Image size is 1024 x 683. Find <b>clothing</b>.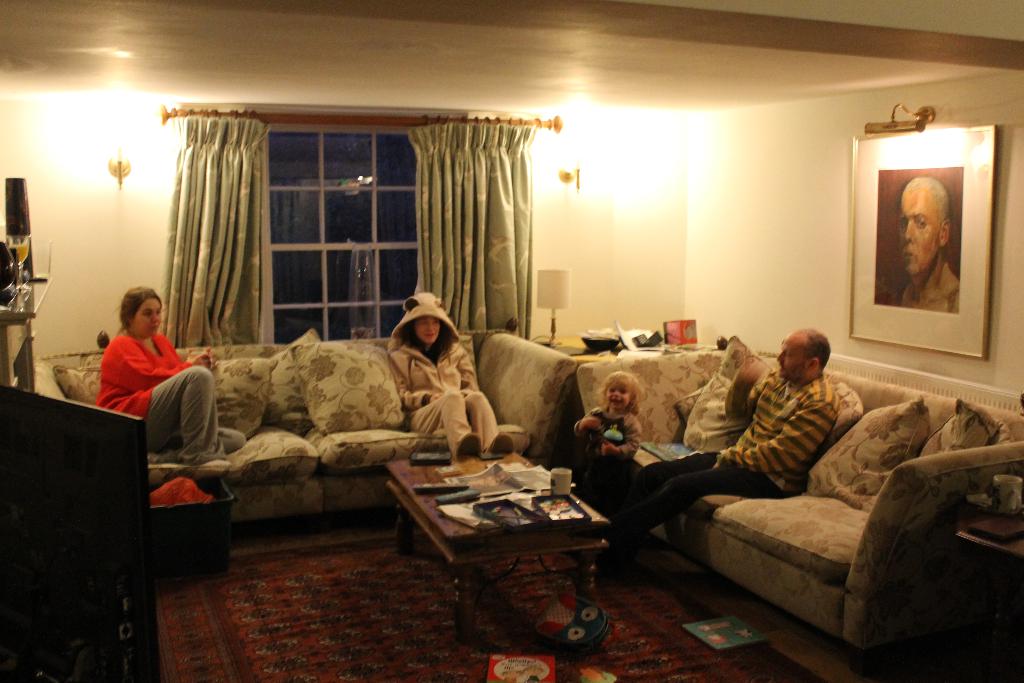
(94, 324, 249, 470).
